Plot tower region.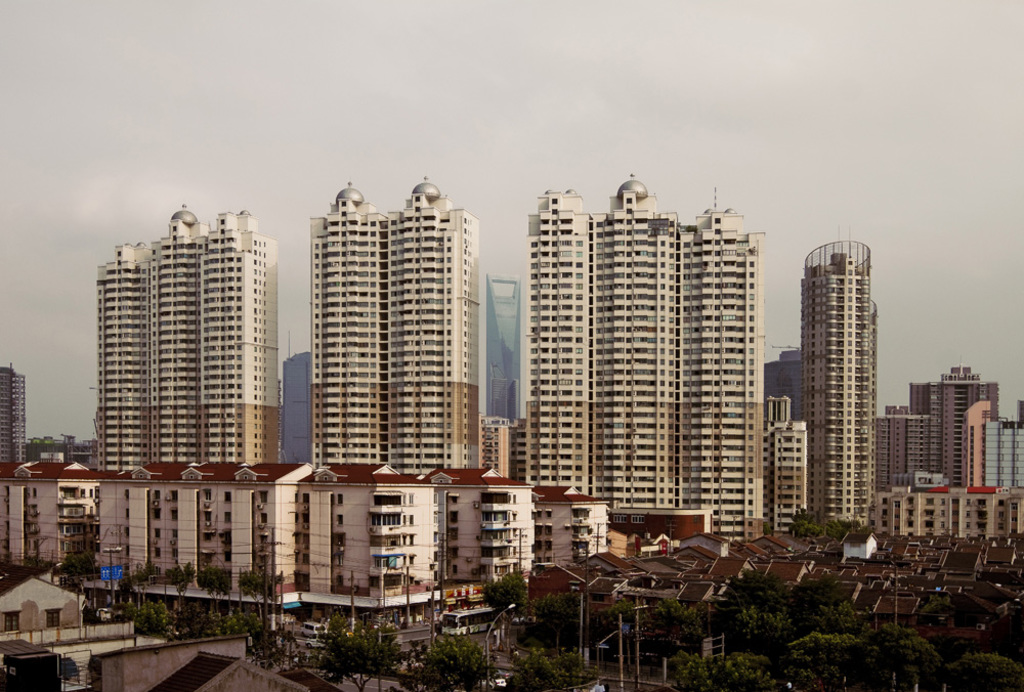
Plotted at bbox=(800, 241, 876, 525).
